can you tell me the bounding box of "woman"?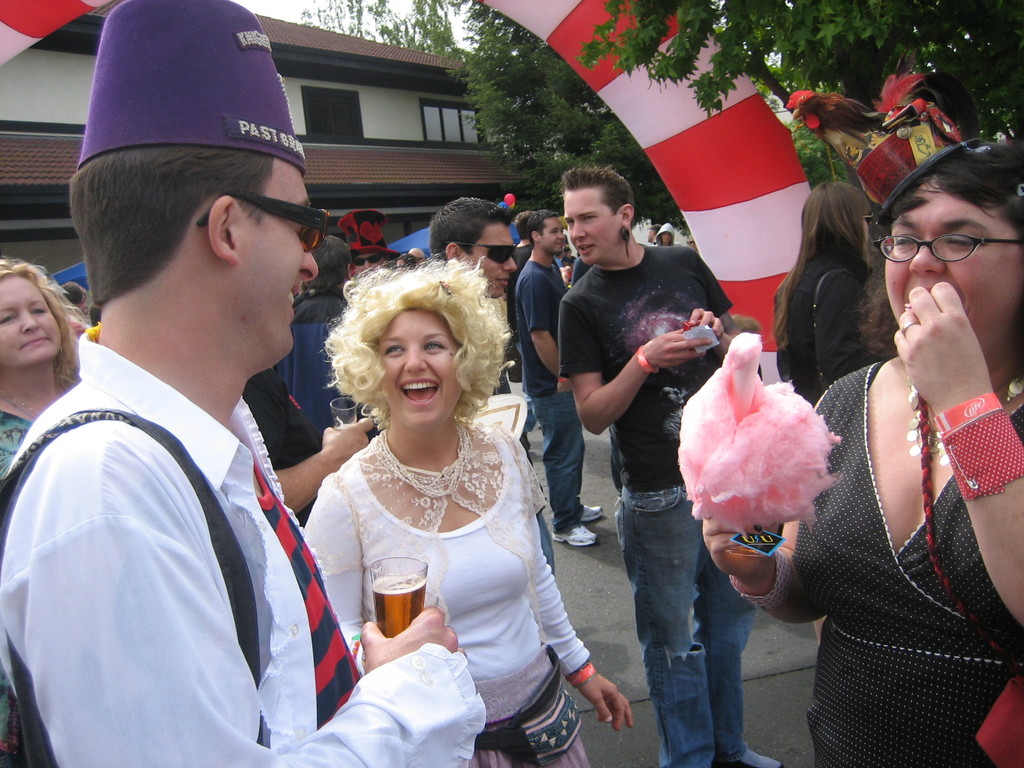
(x1=763, y1=177, x2=877, y2=415).
